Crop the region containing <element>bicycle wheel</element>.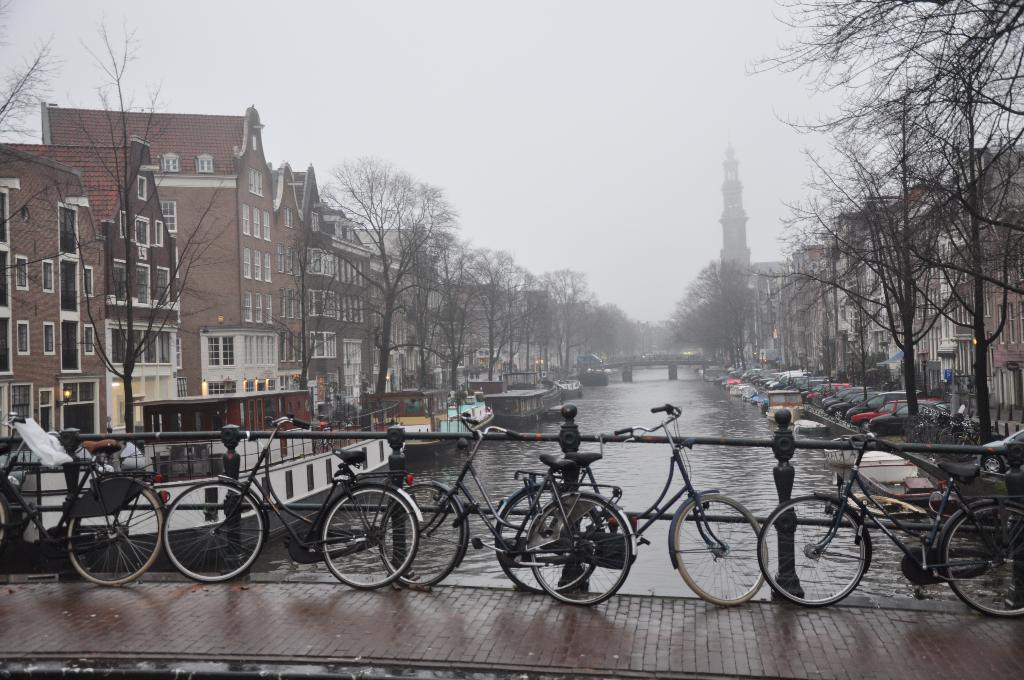
Crop region: (x1=71, y1=476, x2=164, y2=591).
